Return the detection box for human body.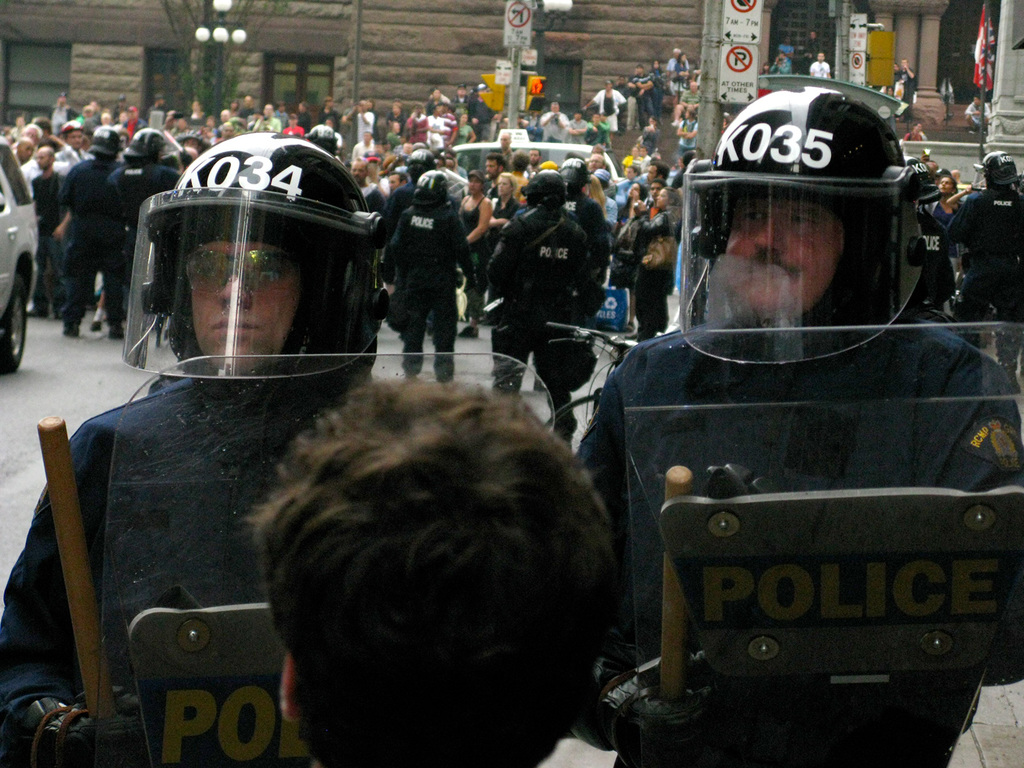
detection(577, 77, 630, 127).
